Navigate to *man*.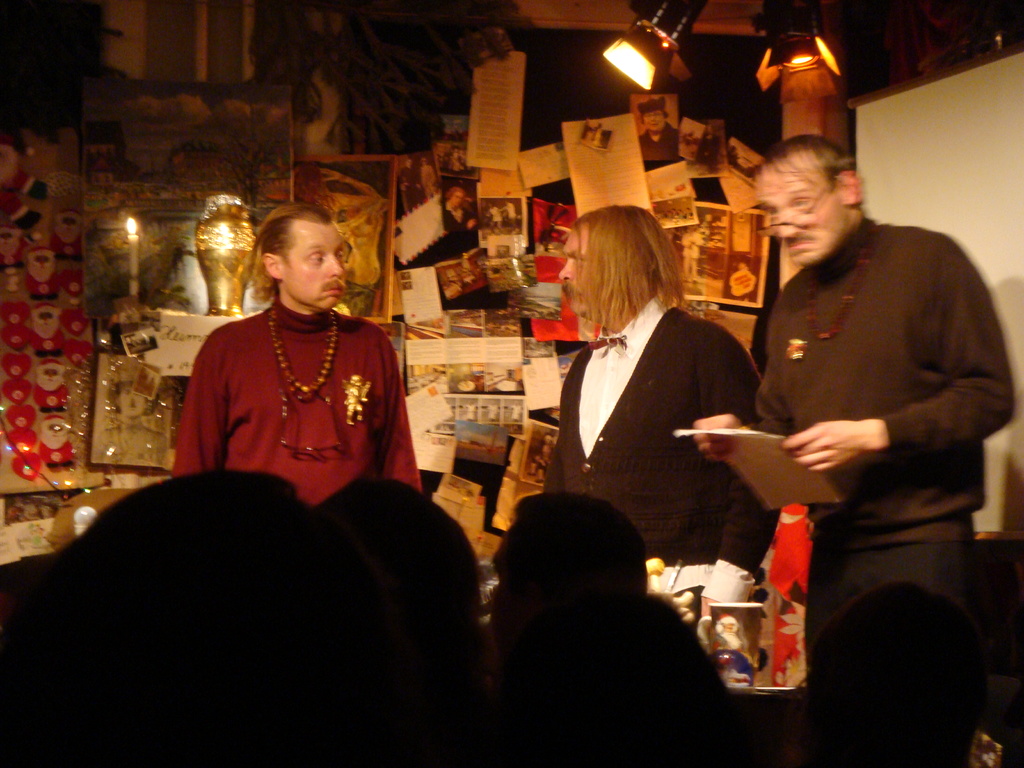
Navigation target: [780, 260, 1014, 767].
